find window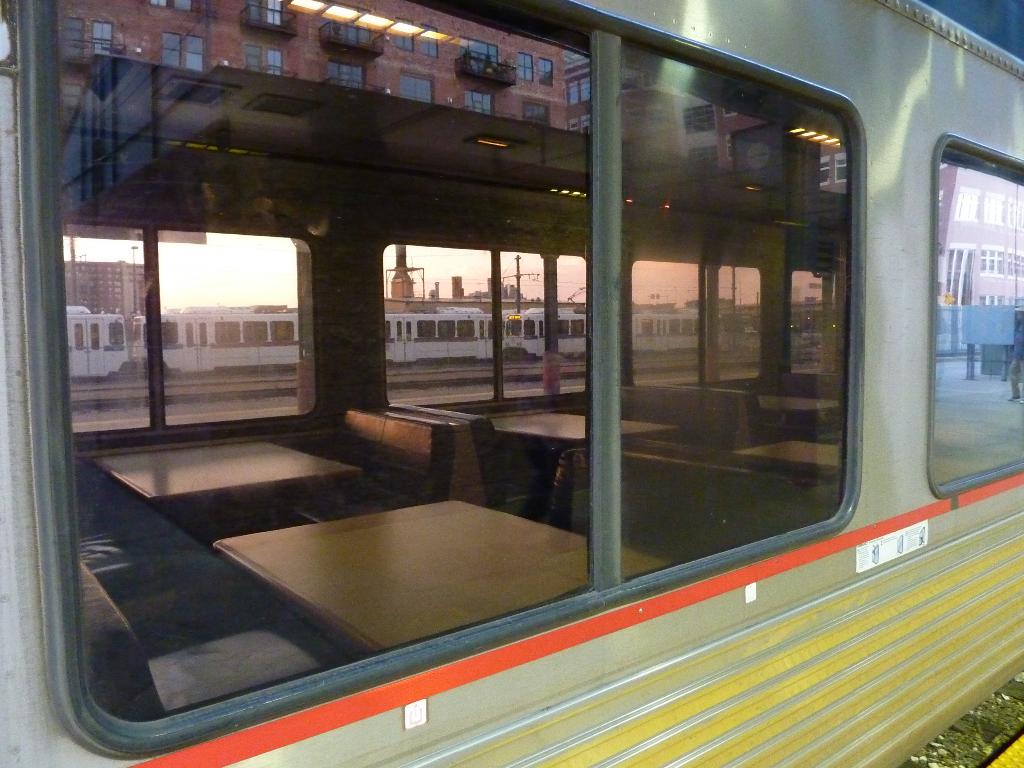
rect(332, 3, 382, 46)
